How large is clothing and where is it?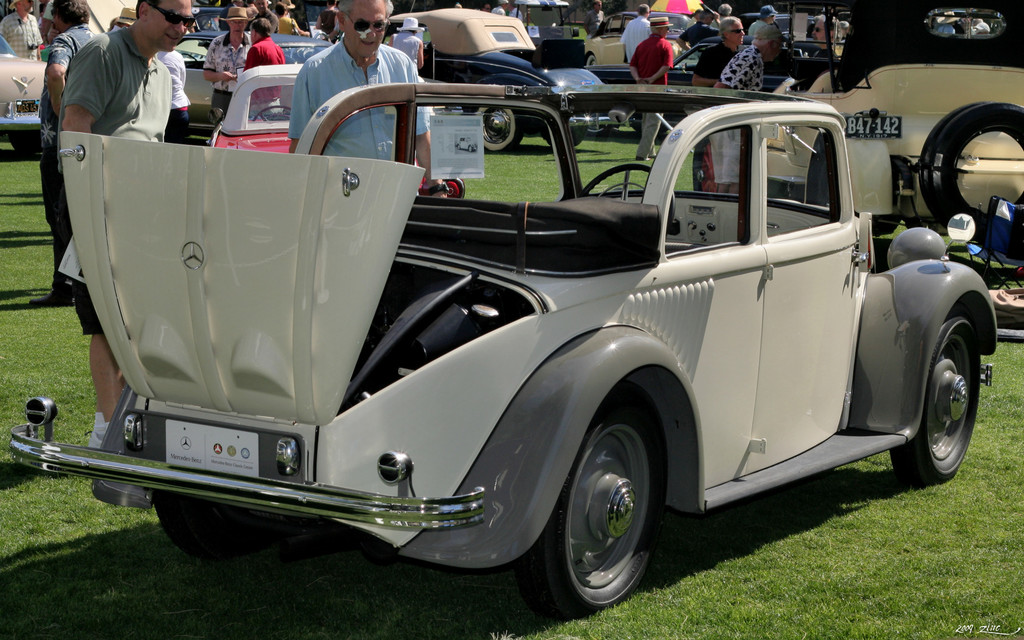
Bounding box: locate(0, 8, 39, 64).
